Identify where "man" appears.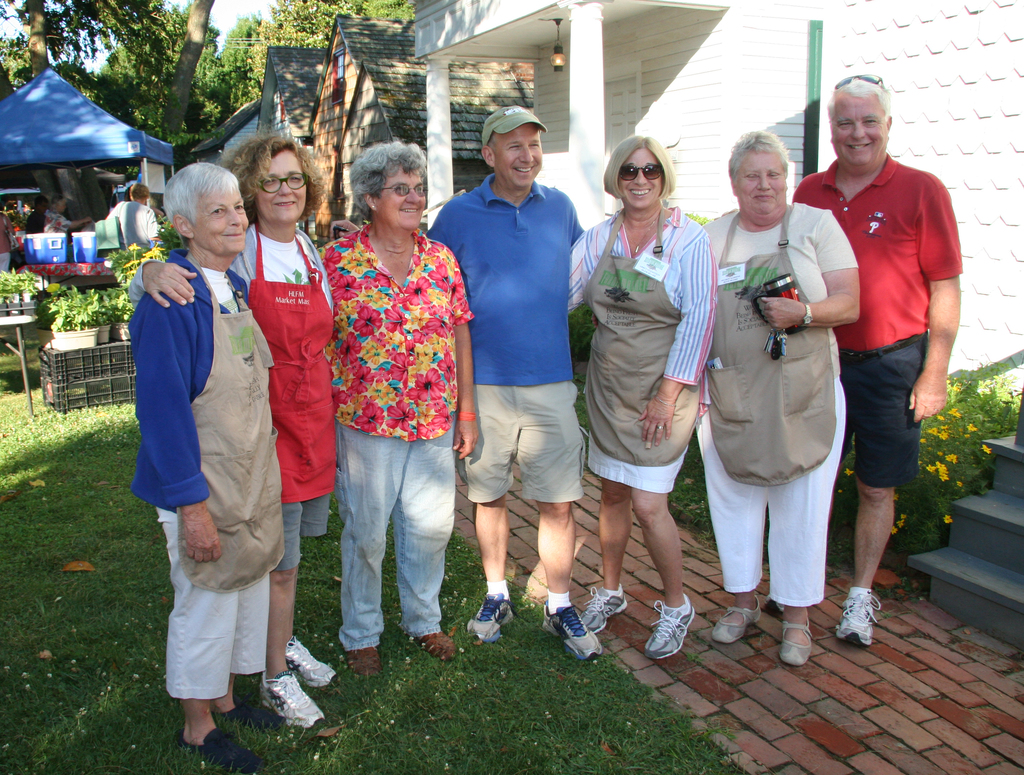
Appears at BBox(431, 103, 633, 663).
